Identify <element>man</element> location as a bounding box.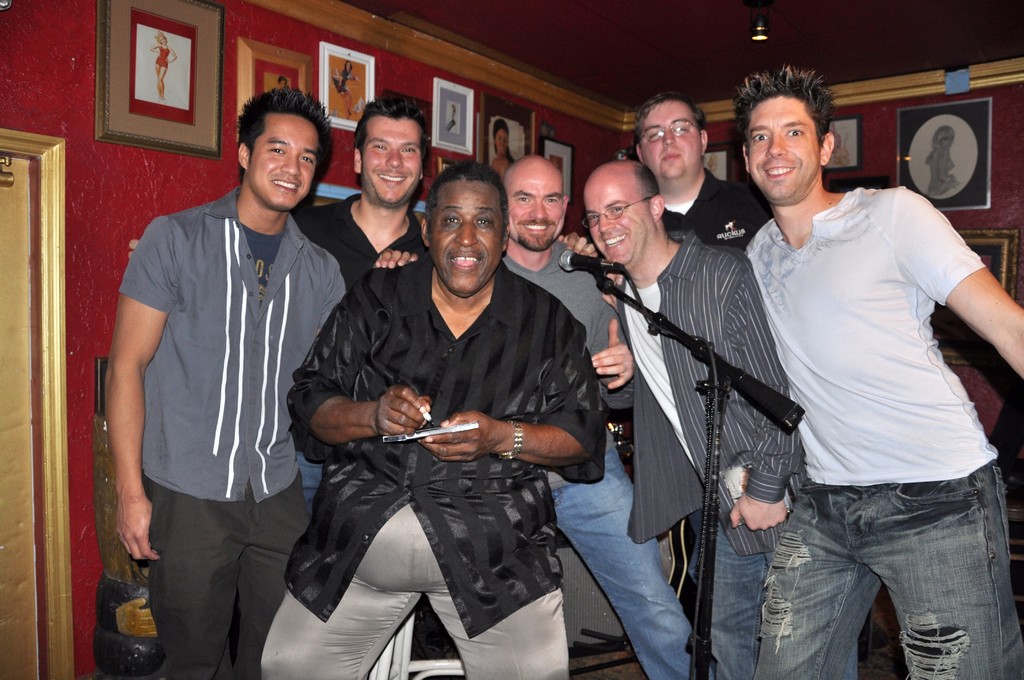
<region>259, 156, 604, 679</region>.
